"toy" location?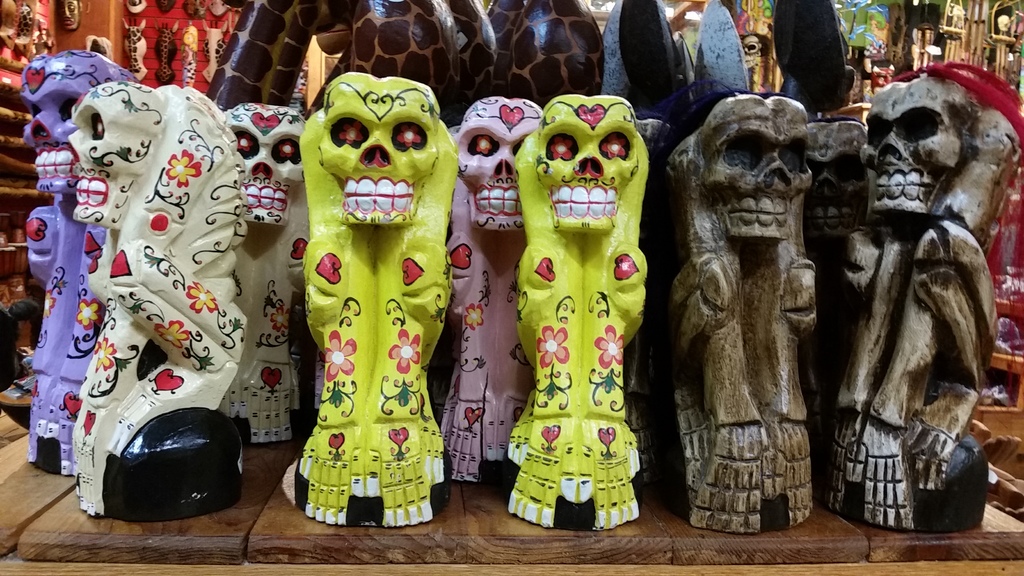
rect(802, 113, 872, 495)
